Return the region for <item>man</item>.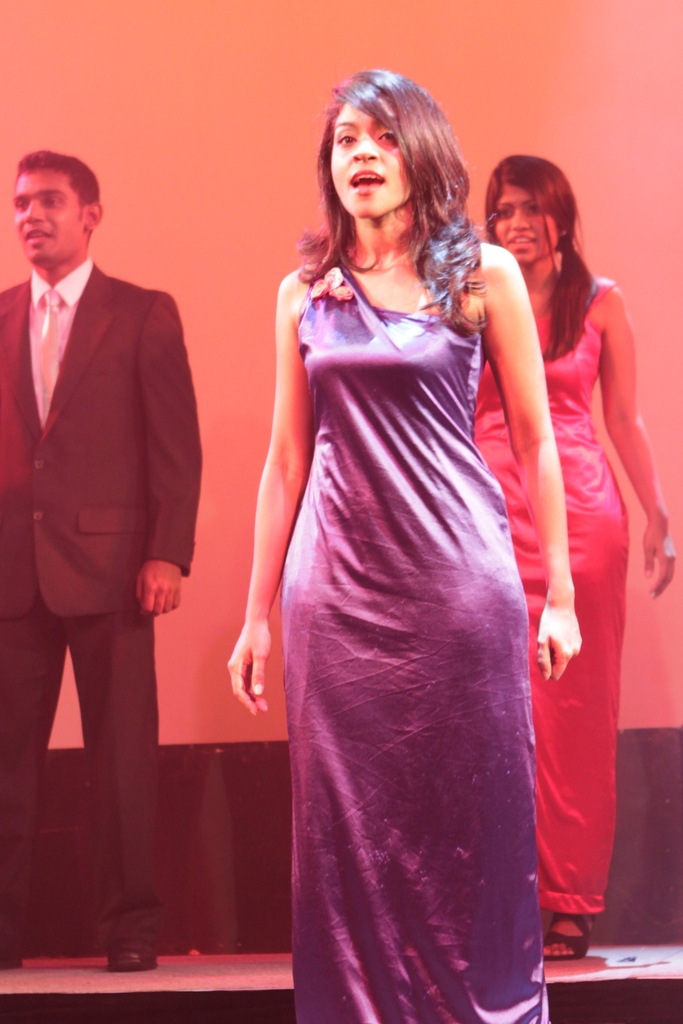
[2,130,212,909].
